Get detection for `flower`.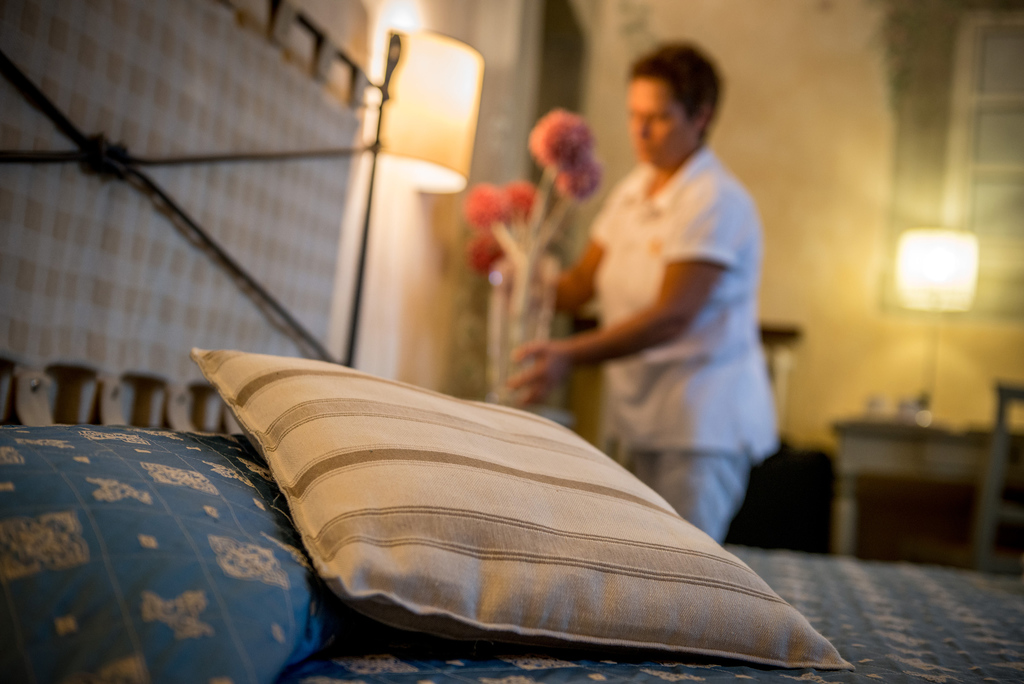
Detection: bbox=[525, 108, 602, 178].
